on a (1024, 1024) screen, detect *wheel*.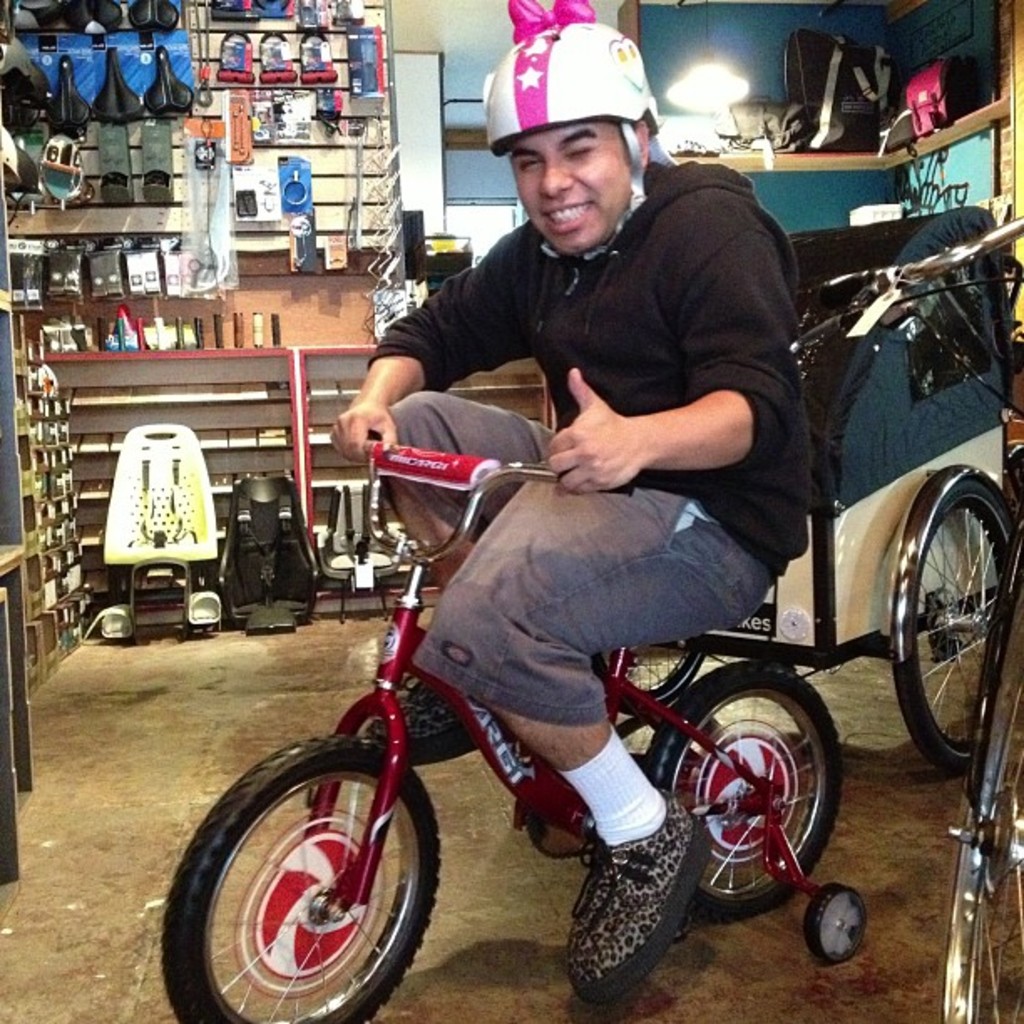
bbox=(808, 877, 872, 960).
